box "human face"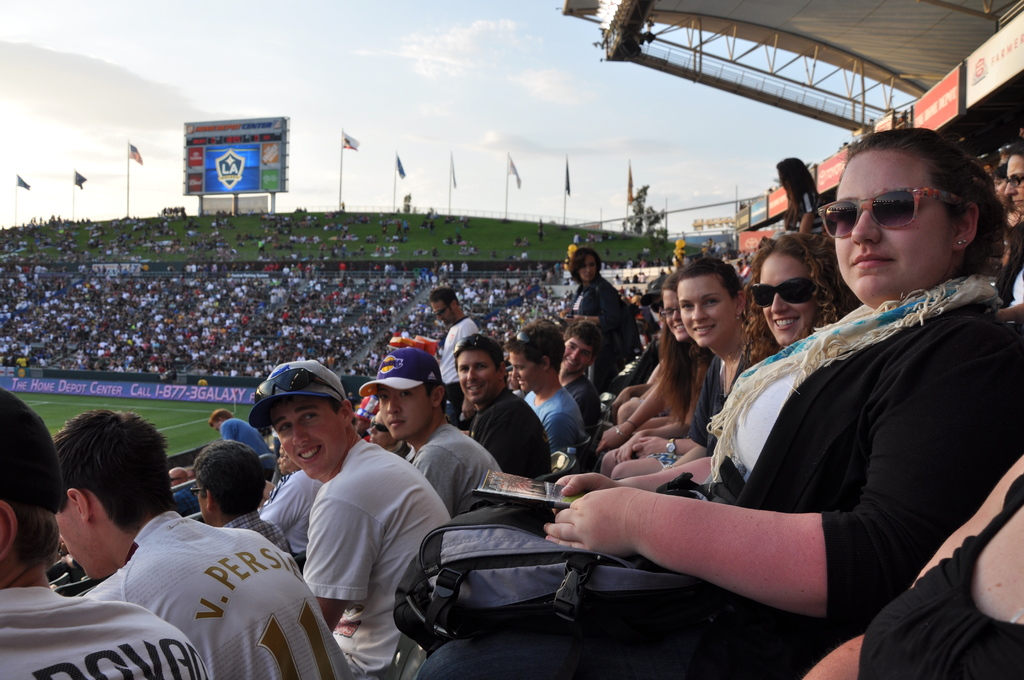
[x1=1005, y1=156, x2=1023, y2=219]
